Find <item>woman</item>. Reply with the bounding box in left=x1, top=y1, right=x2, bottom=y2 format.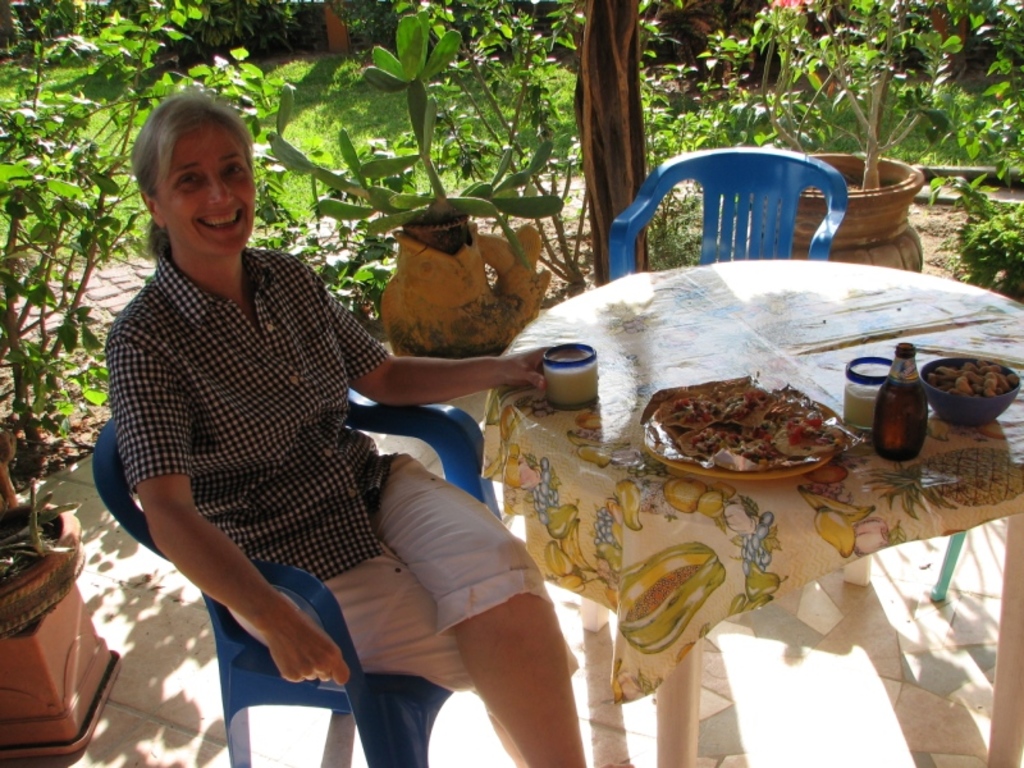
left=108, top=91, right=577, bottom=767.
